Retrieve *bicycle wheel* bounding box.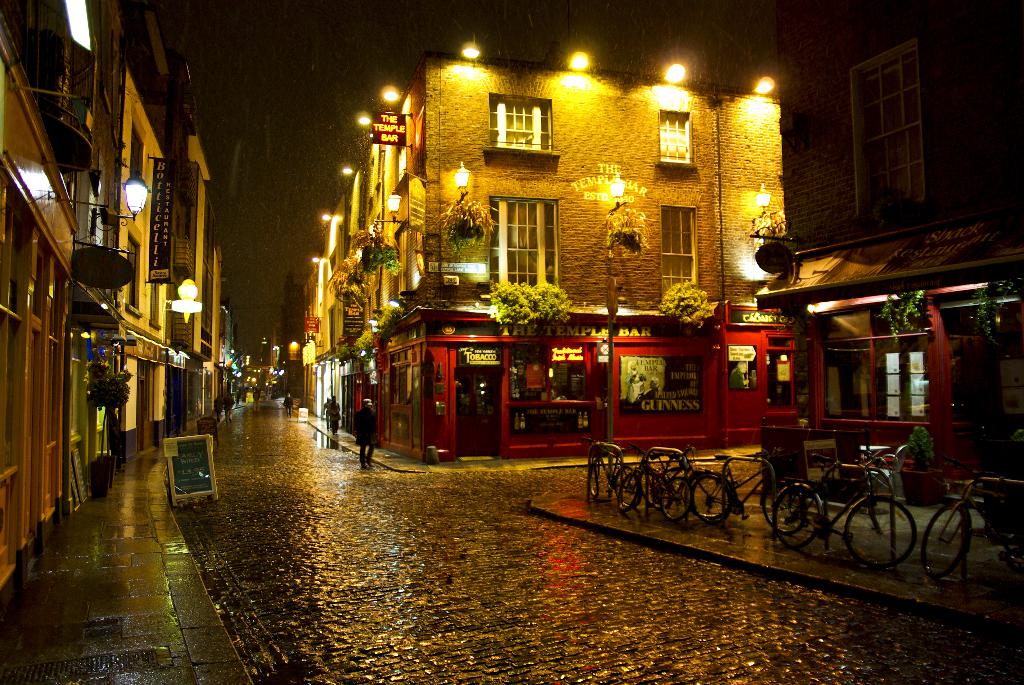
Bounding box: 767 482 822 558.
